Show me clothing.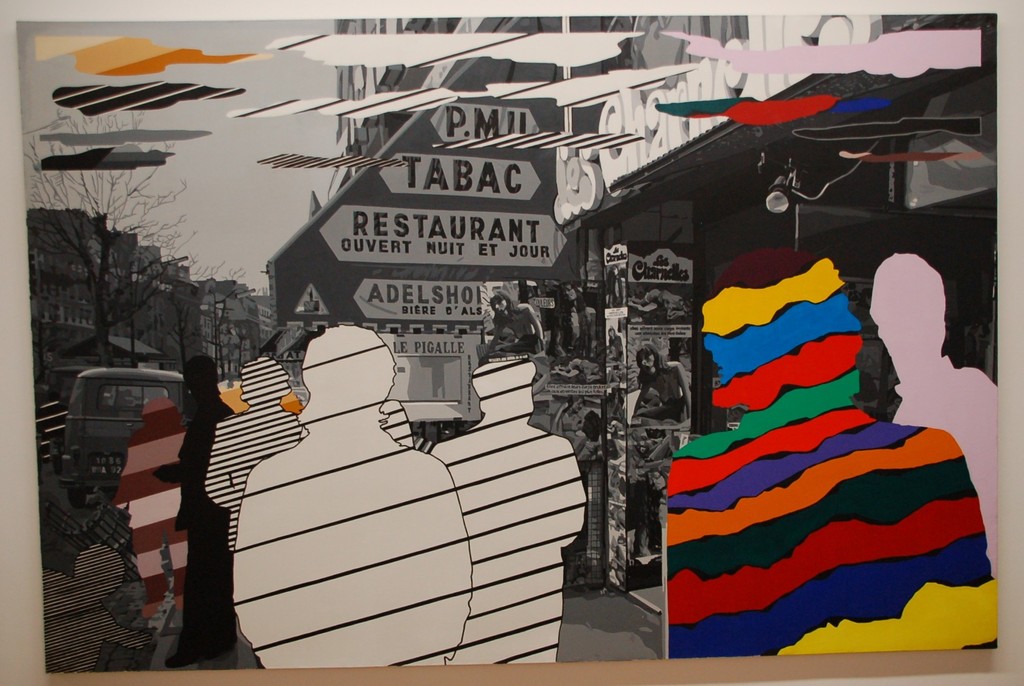
clothing is here: (114,323,586,662).
